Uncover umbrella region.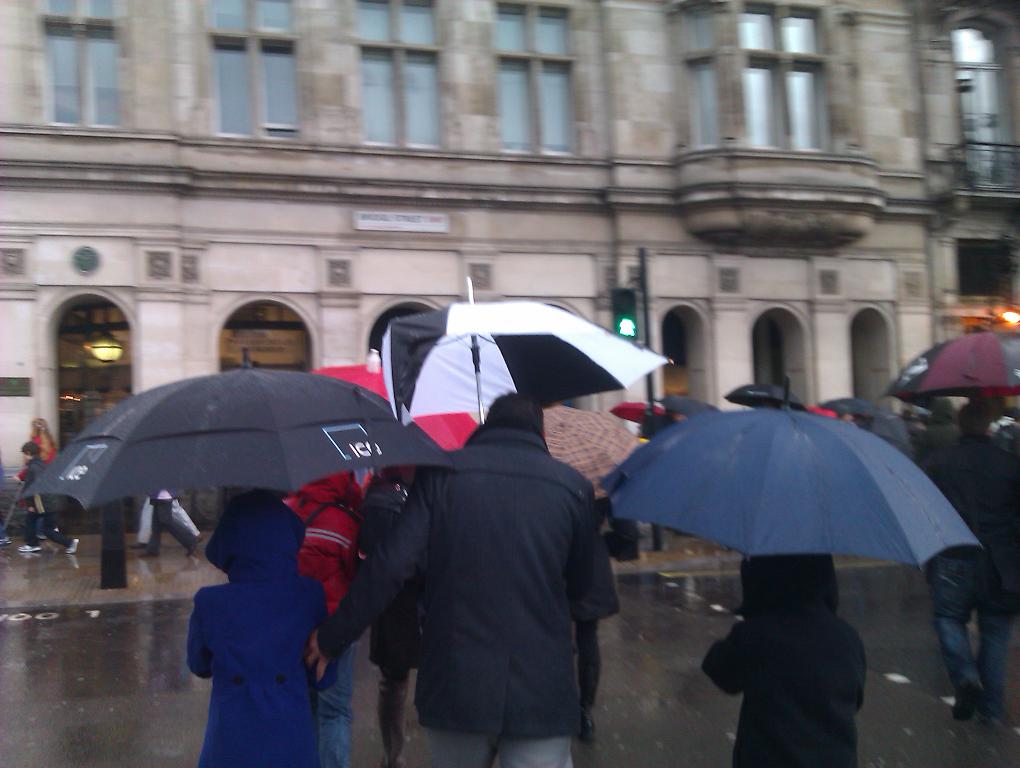
Uncovered: rect(532, 396, 641, 498).
